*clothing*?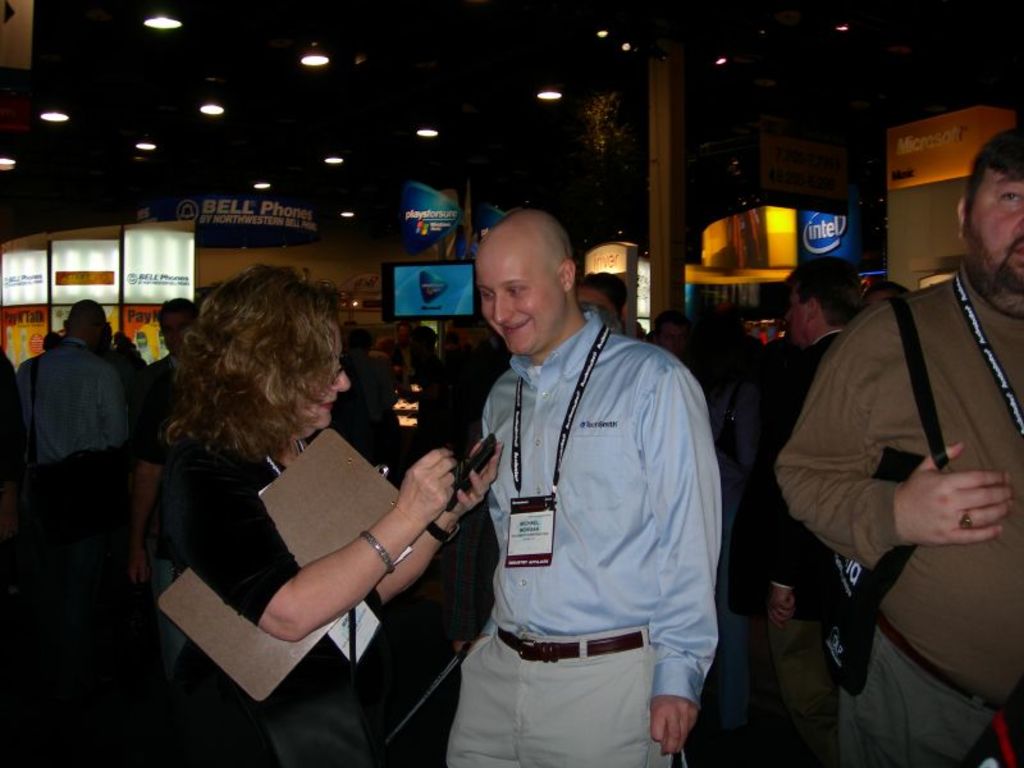
bbox=[438, 303, 724, 767]
